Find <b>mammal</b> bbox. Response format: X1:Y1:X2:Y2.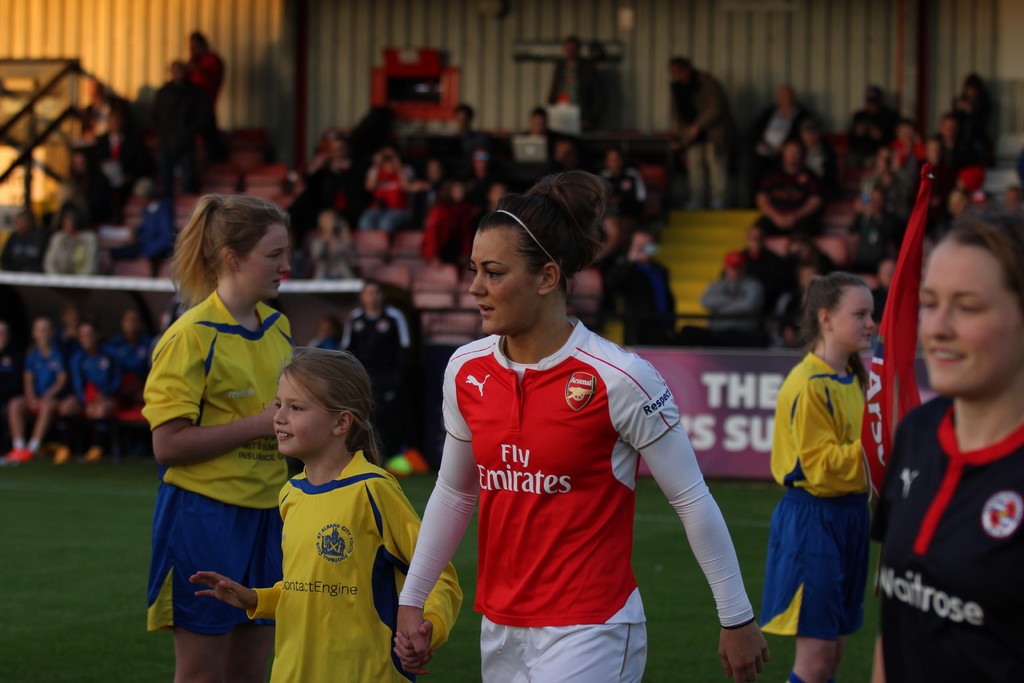
755:269:886:682.
